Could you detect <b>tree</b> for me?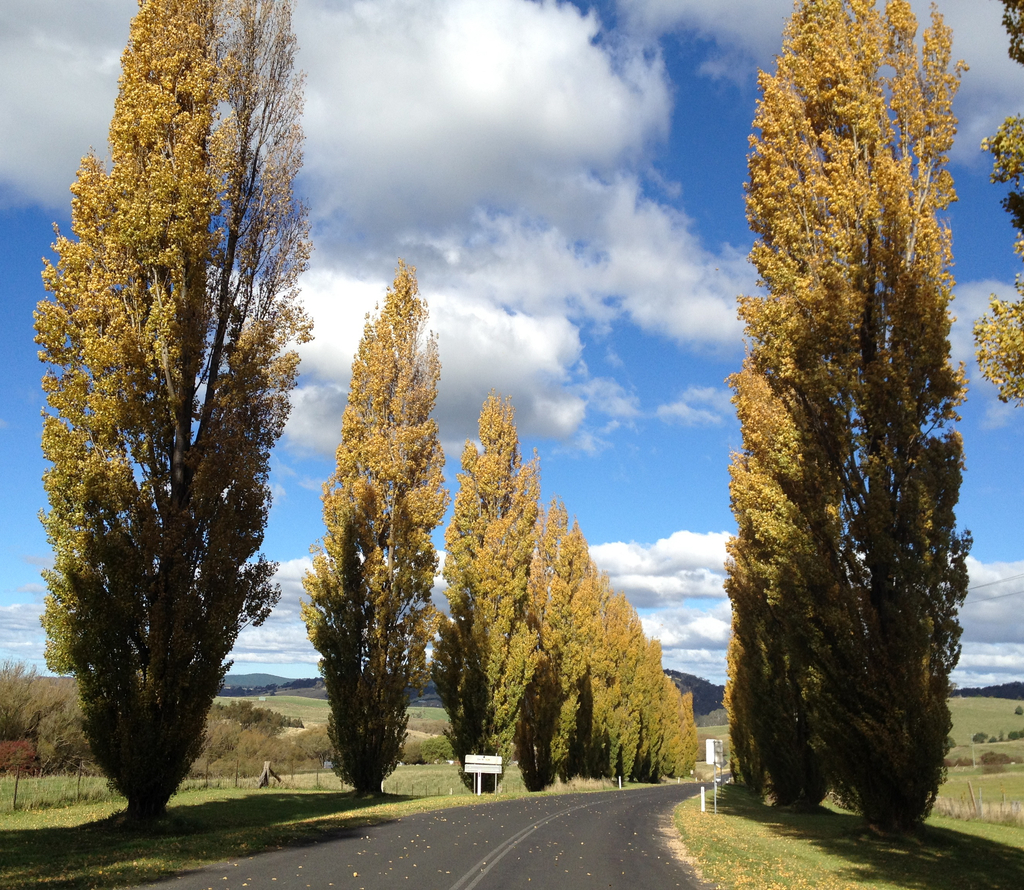
Detection result: locate(32, 0, 321, 828).
